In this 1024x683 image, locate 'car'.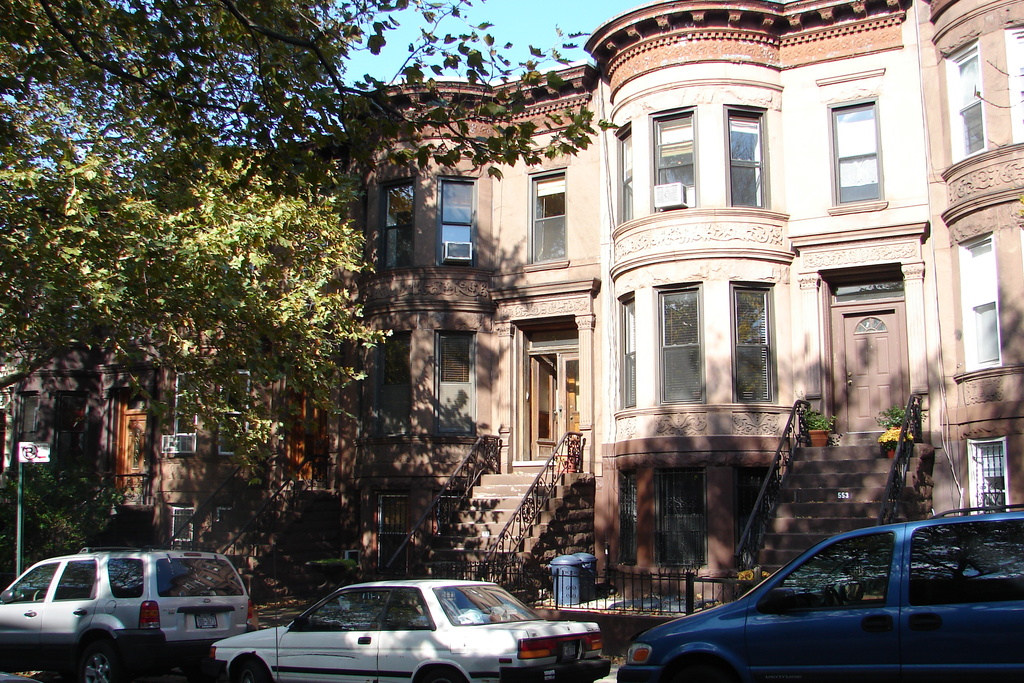
Bounding box: box=[618, 503, 1023, 682].
